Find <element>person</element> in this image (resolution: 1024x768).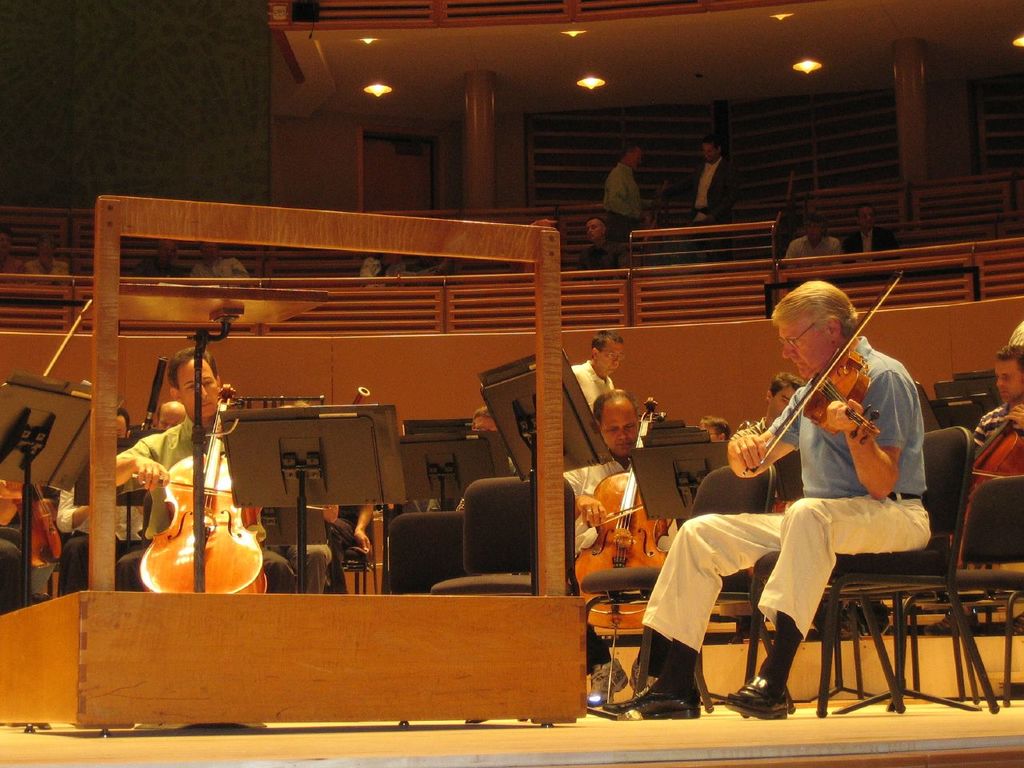
crop(558, 384, 654, 710).
